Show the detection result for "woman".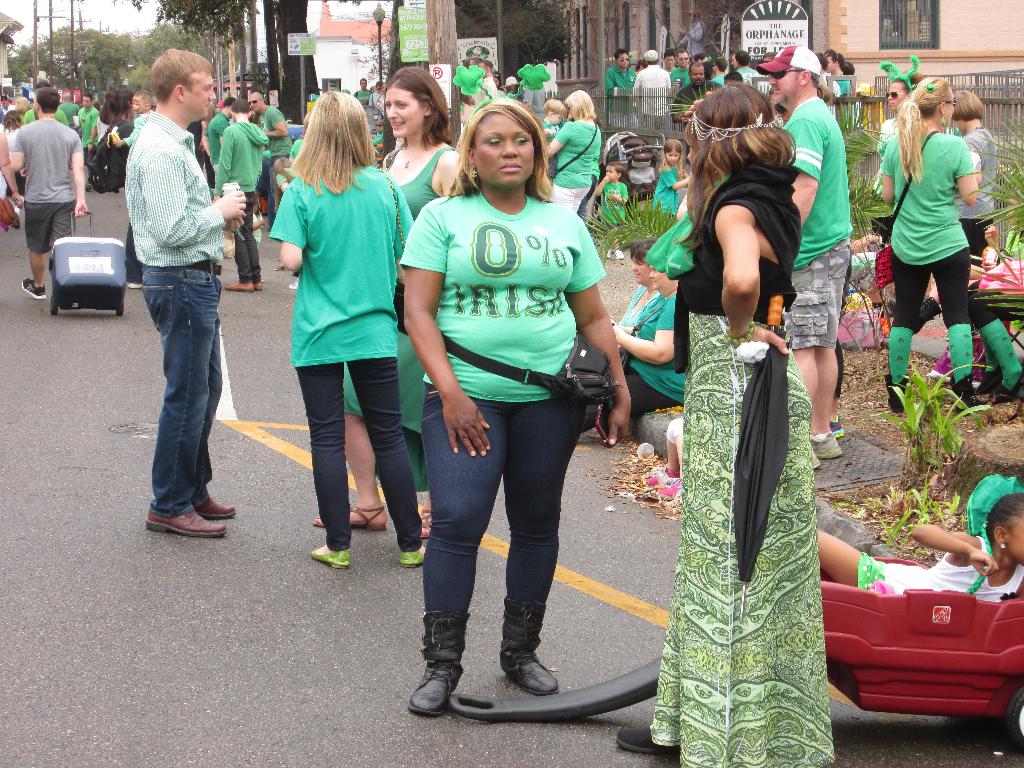
locate(546, 93, 604, 212).
